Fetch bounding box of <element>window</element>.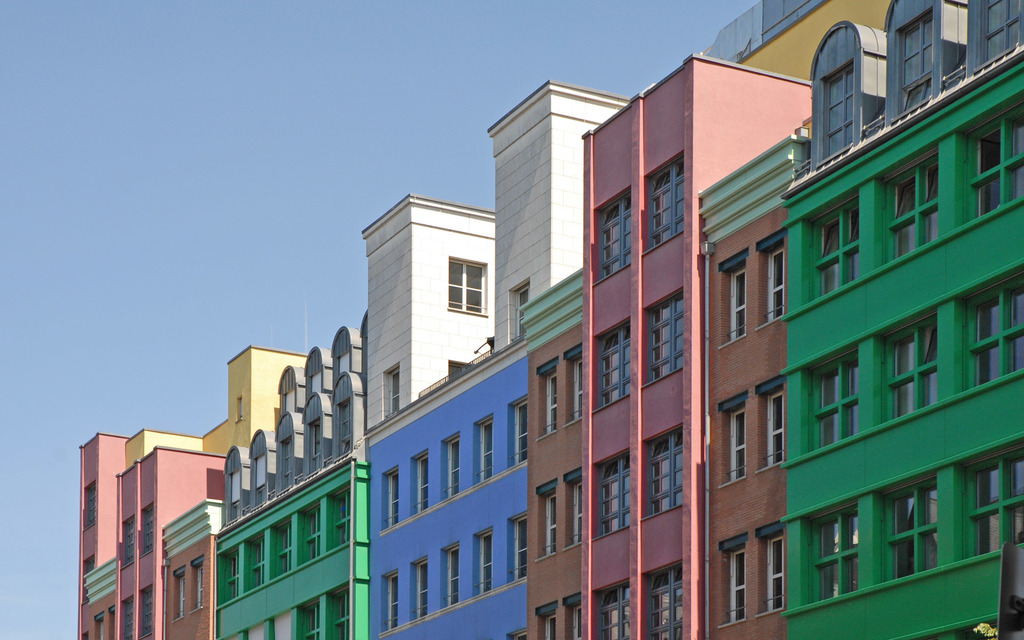
Bbox: [left=874, top=307, right=939, bottom=426].
